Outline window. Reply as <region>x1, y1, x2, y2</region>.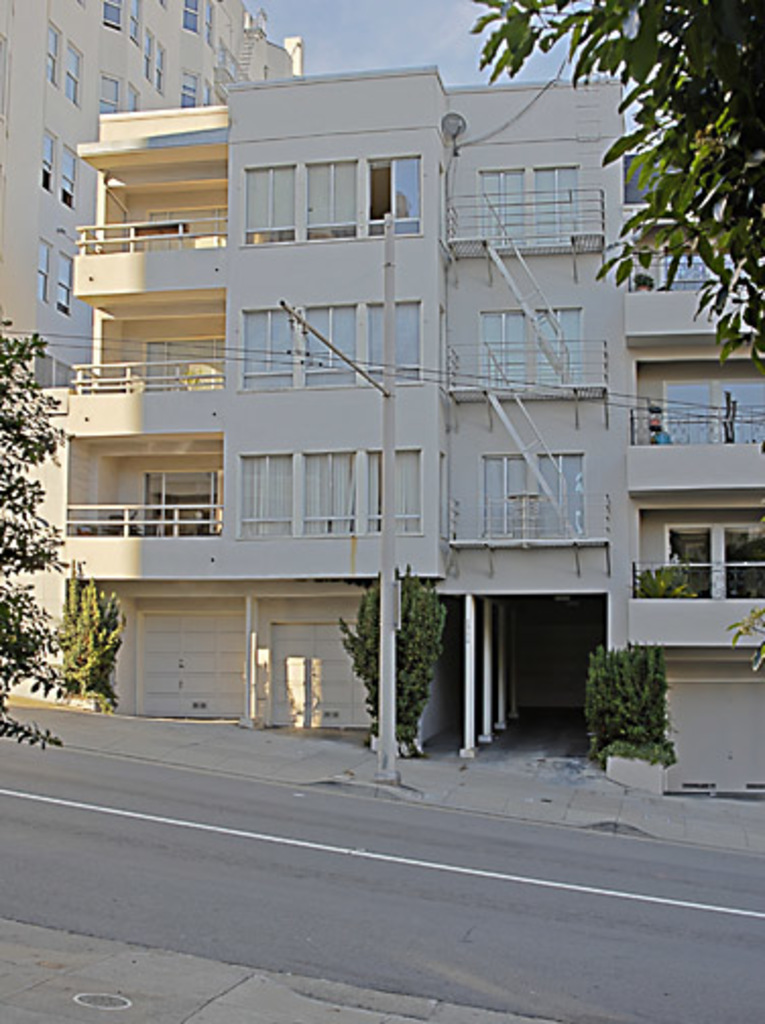
<region>181, 0, 199, 35</region>.
